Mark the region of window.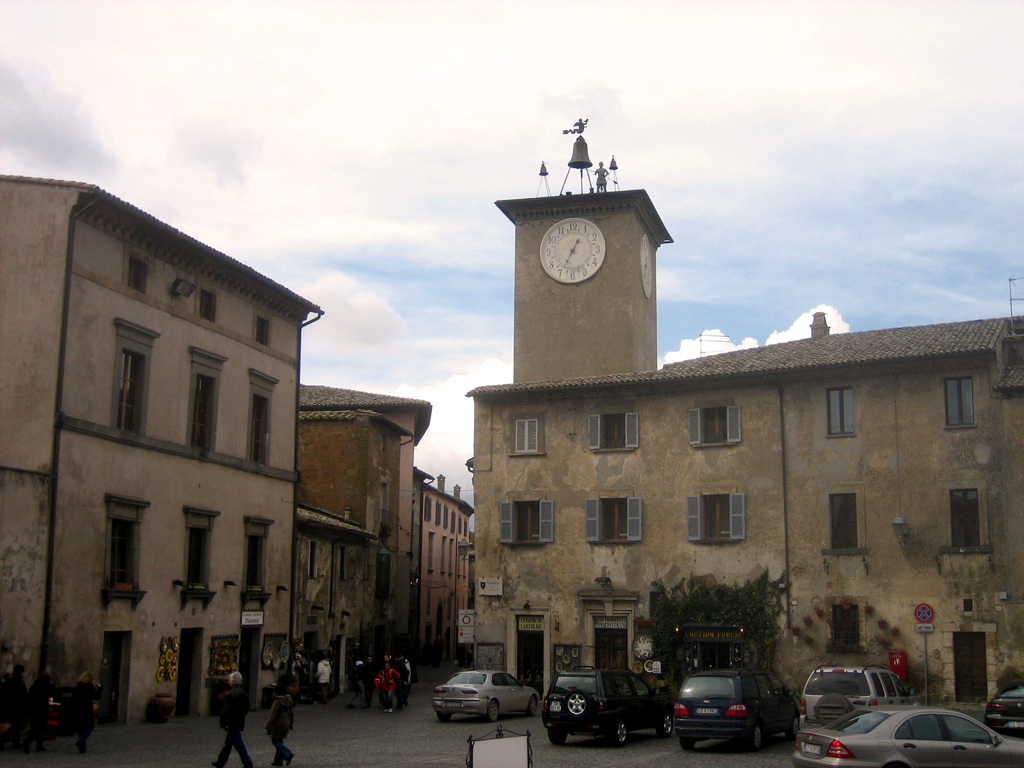
Region: crop(943, 378, 976, 426).
